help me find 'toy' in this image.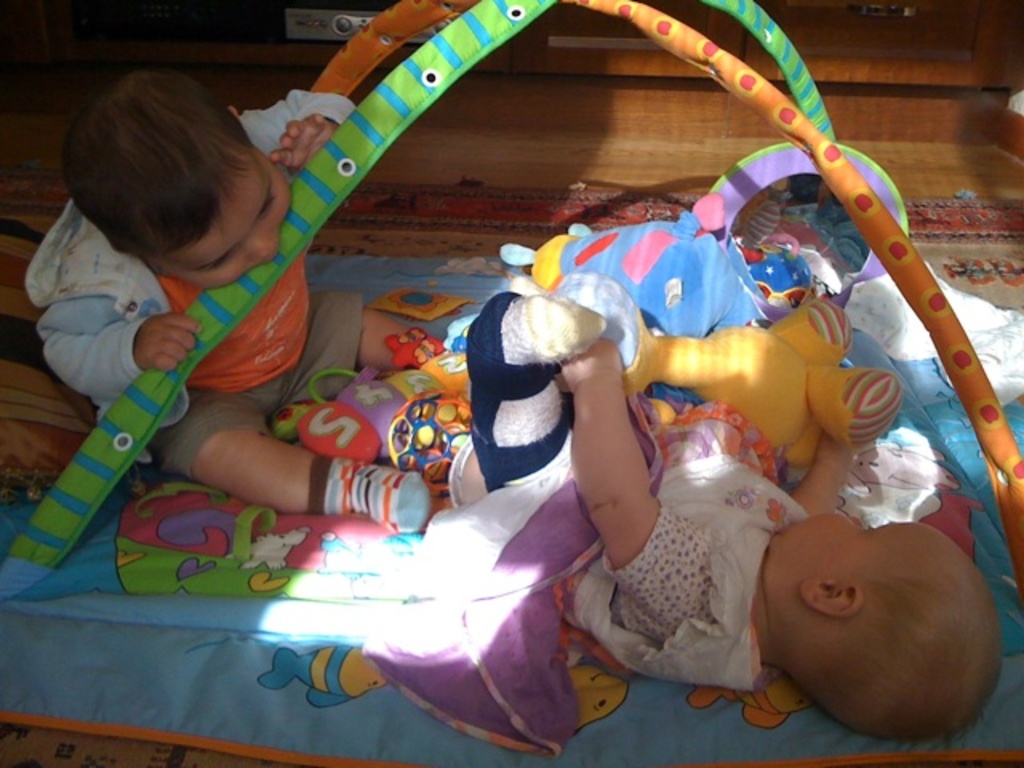
Found it: x1=613 y1=298 x2=904 y2=486.
